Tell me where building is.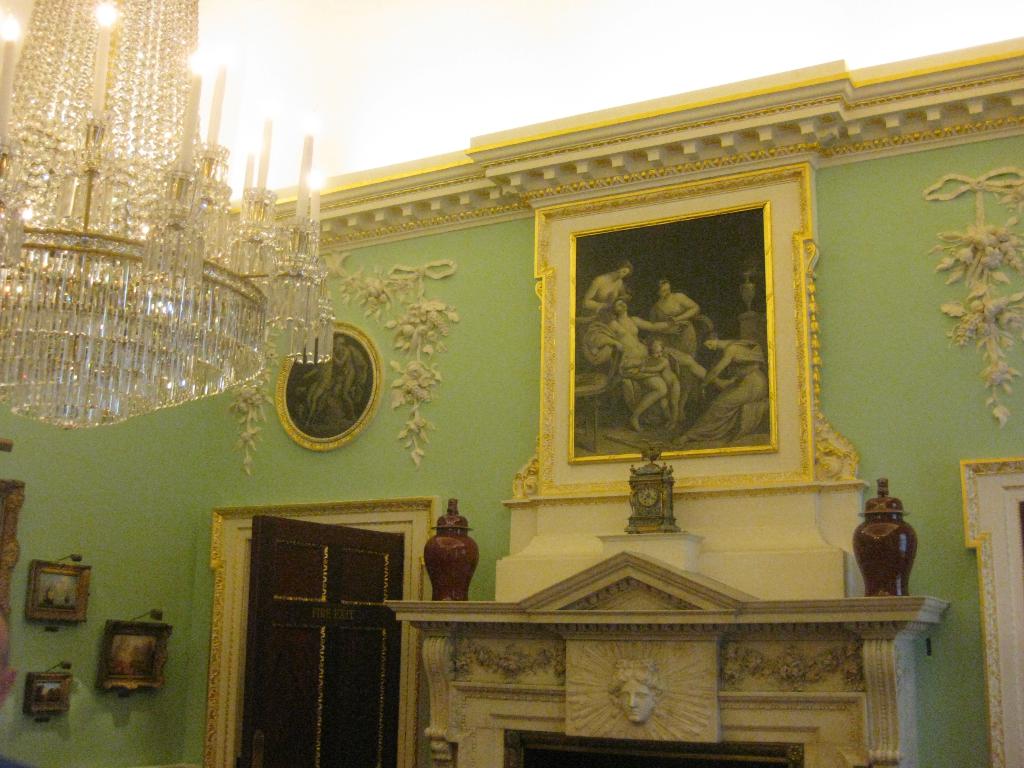
building is at 0/1/1023/767.
